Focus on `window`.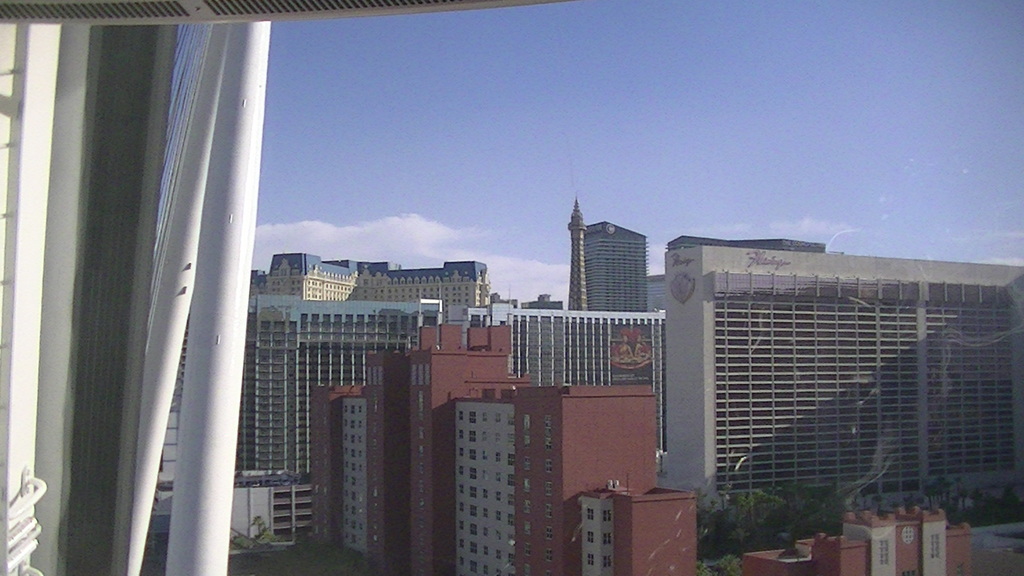
Focused at rect(544, 483, 553, 497).
